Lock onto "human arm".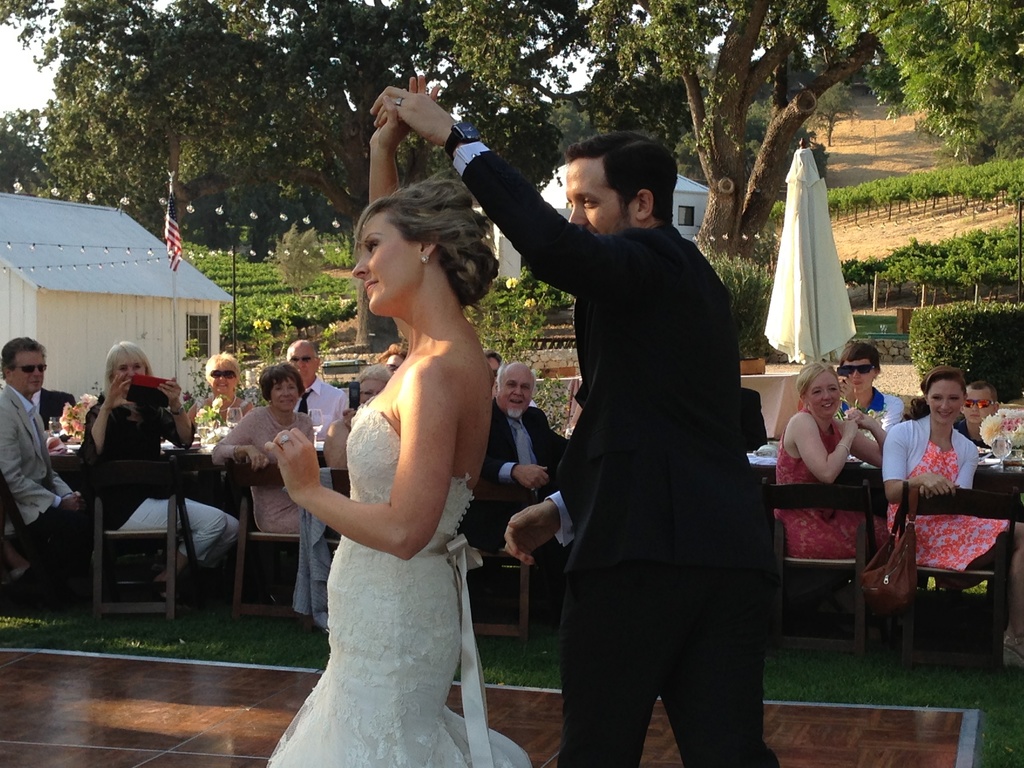
Locked: Rect(52, 467, 81, 511).
